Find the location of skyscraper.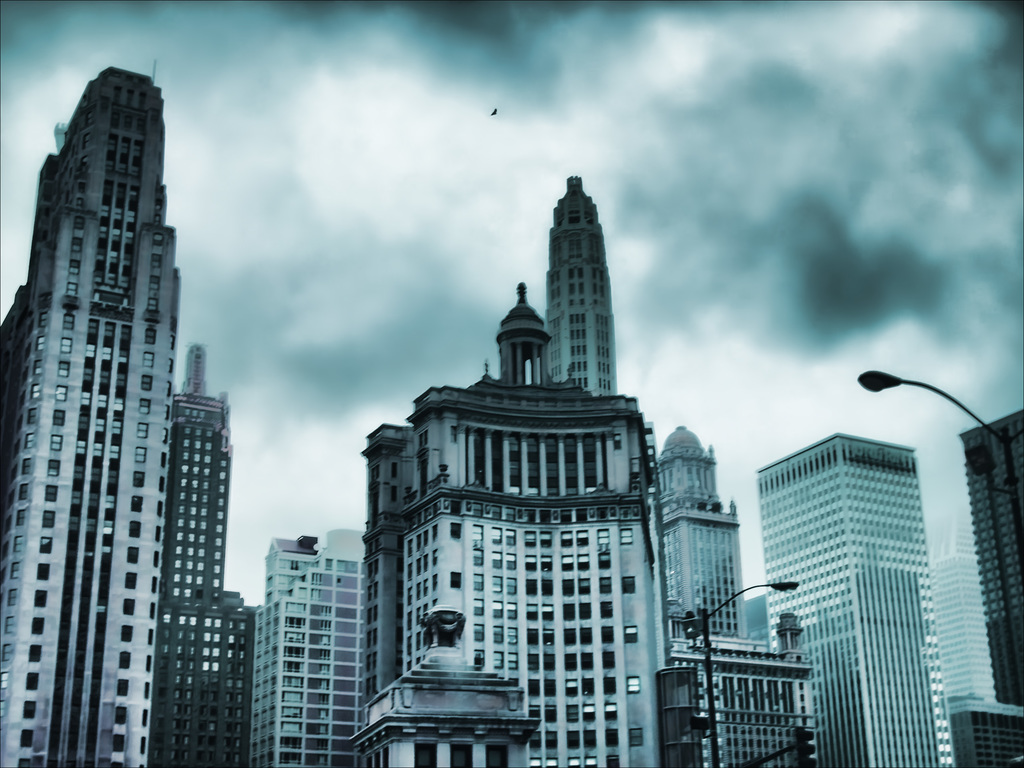
Location: rect(141, 336, 246, 767).
